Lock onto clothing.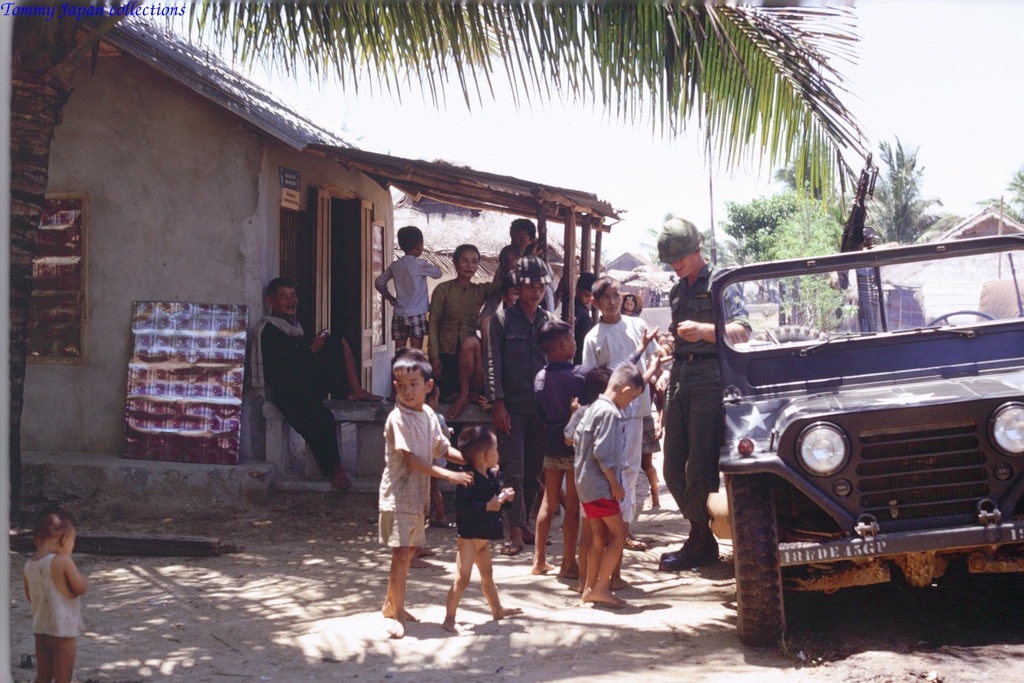
Locked: <box>380,399,449,548</box>.
